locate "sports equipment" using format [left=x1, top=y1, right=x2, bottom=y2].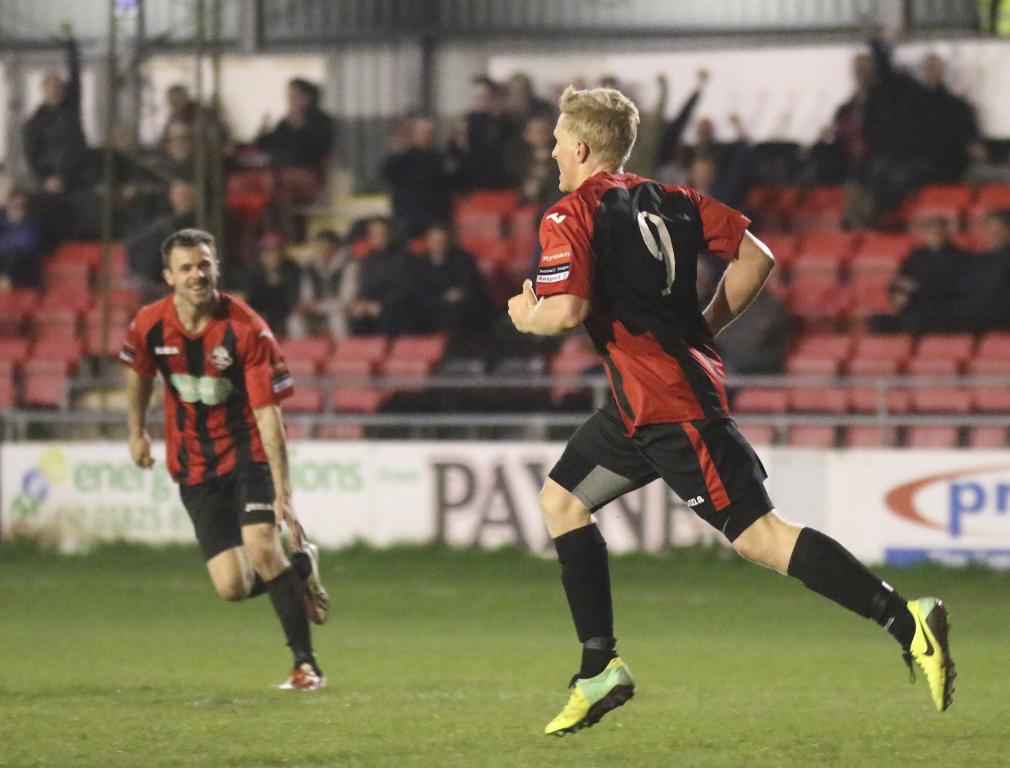
[left=539, top=654, right=635, bottom=731].
